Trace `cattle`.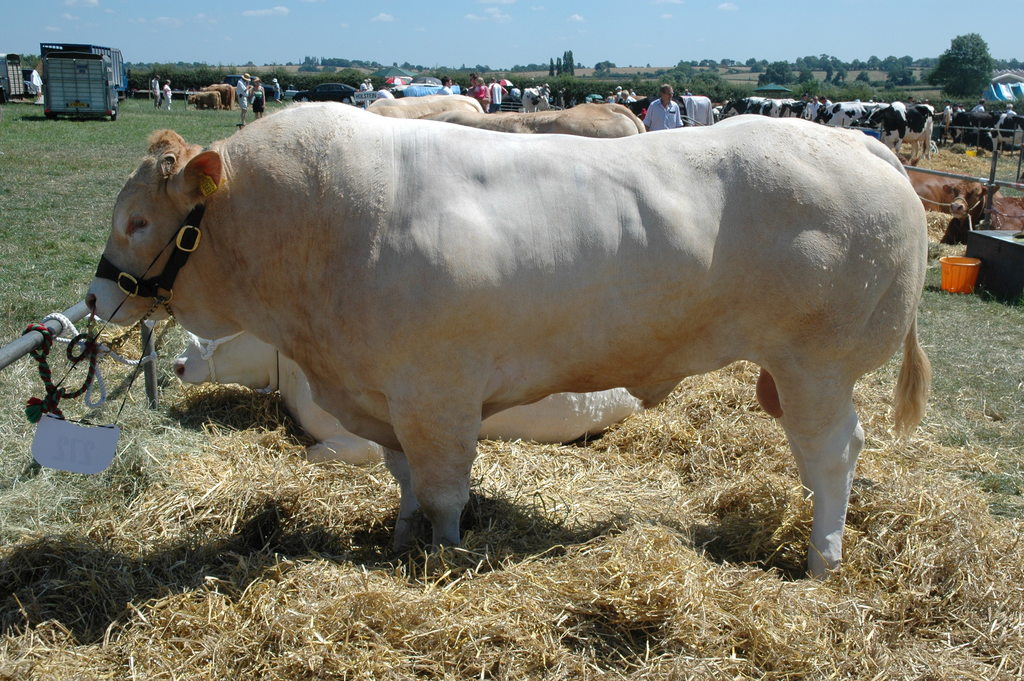
Traced to {"left": 948, "top": 110, "right": 987, "bottom": 142}.
